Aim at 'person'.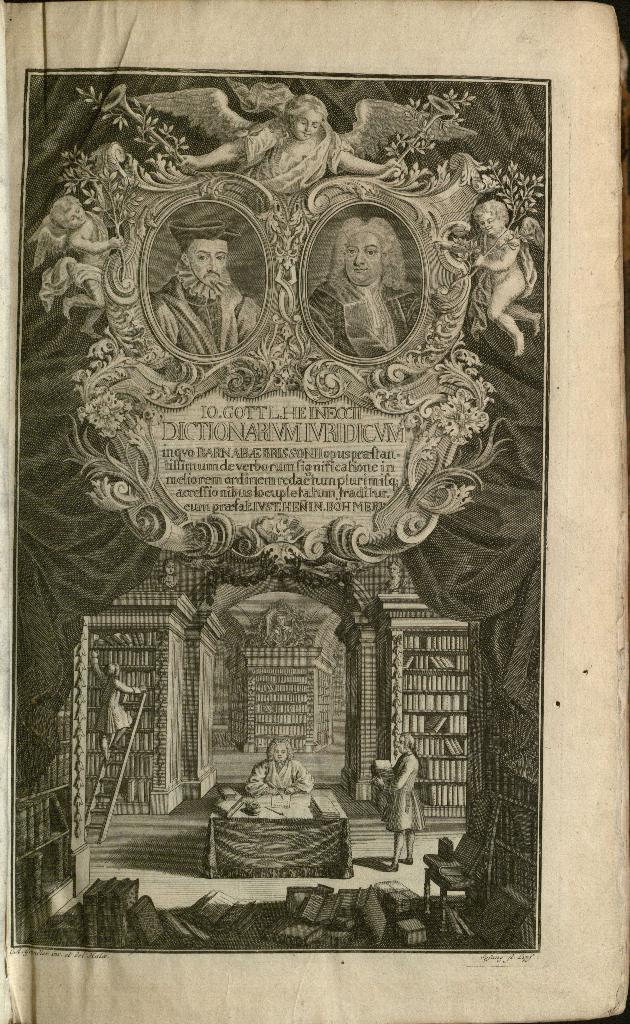
Aimed at (x1=42, y1=197, x2=138, y2=342).
